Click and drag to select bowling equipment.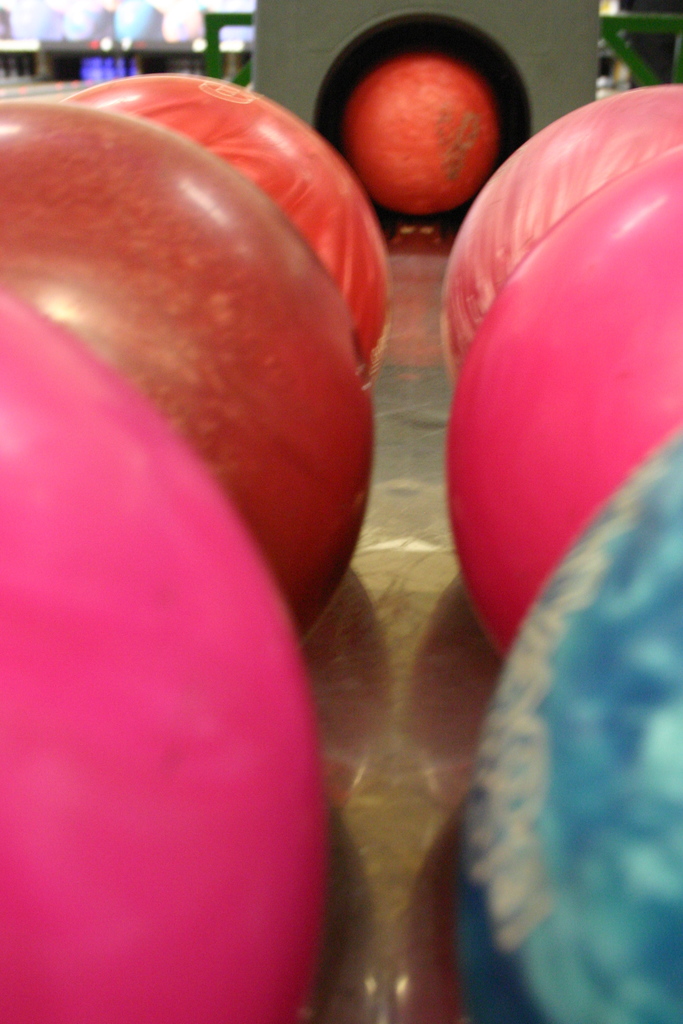
Selection: (x1=447, y1=139, x2=682, y2=664).
